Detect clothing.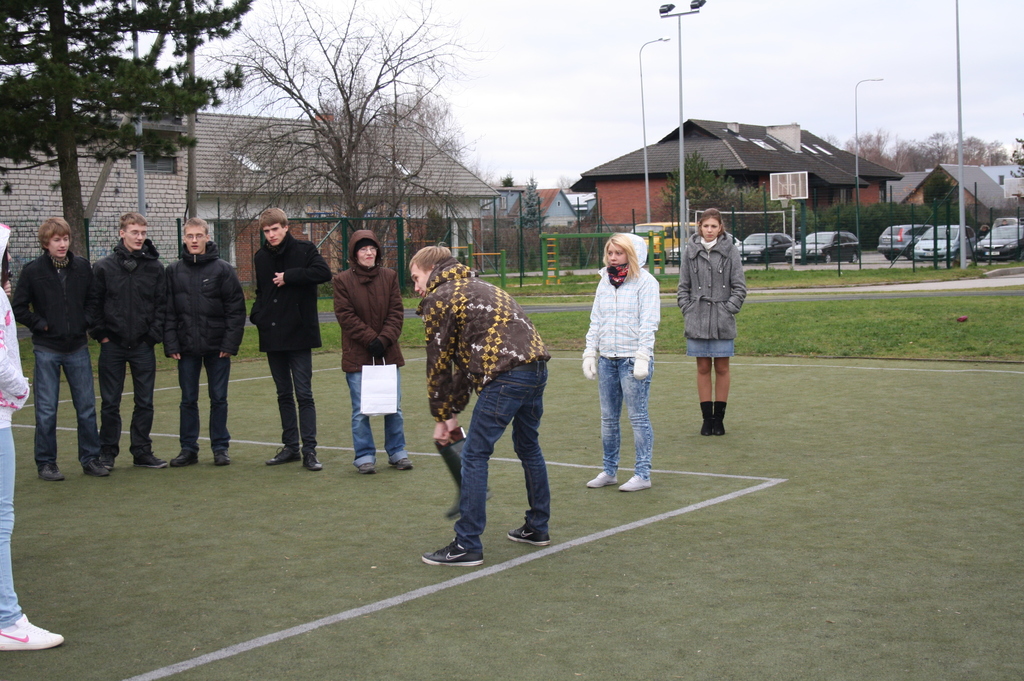
Detected at 592 359 652 483.
